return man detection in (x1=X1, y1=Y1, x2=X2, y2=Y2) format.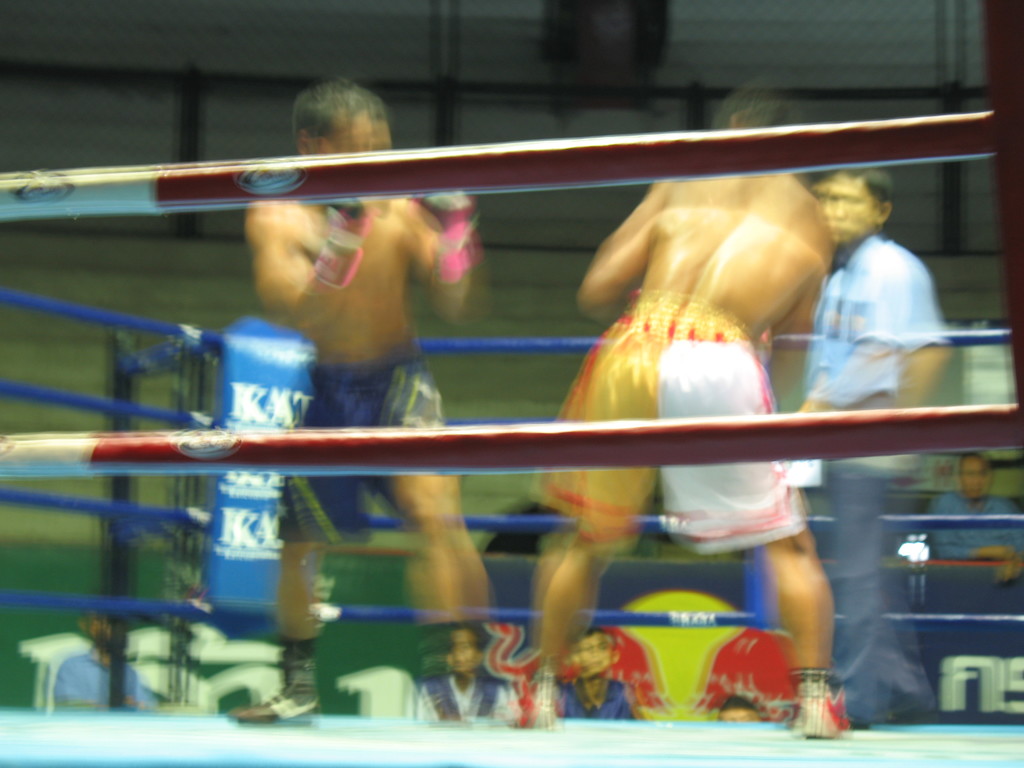
(x1=783, y1=164, x2=956, y2=726).
